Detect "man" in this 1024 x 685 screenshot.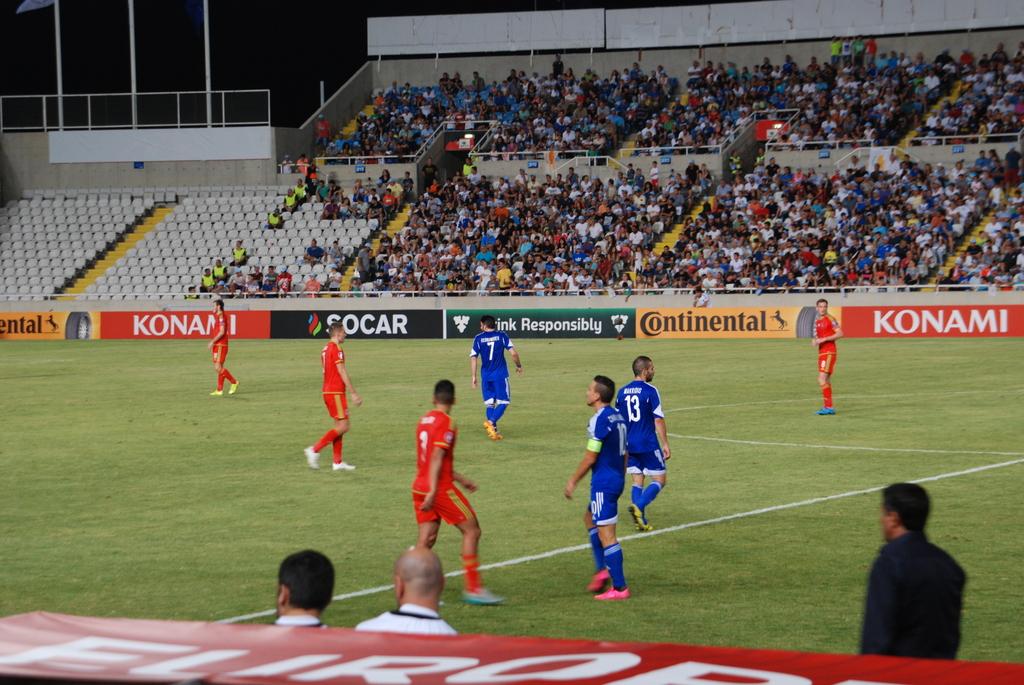
Detection: box(266, 207, 283, 230).
